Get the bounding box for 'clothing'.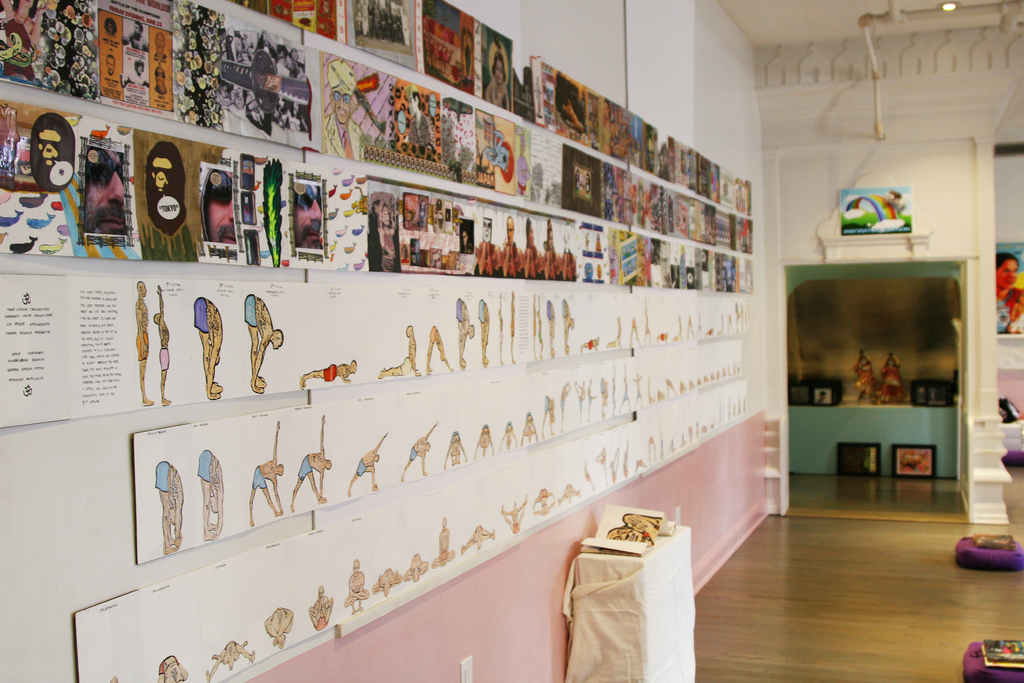
left=646, top=436, right=655, bottom=445.
